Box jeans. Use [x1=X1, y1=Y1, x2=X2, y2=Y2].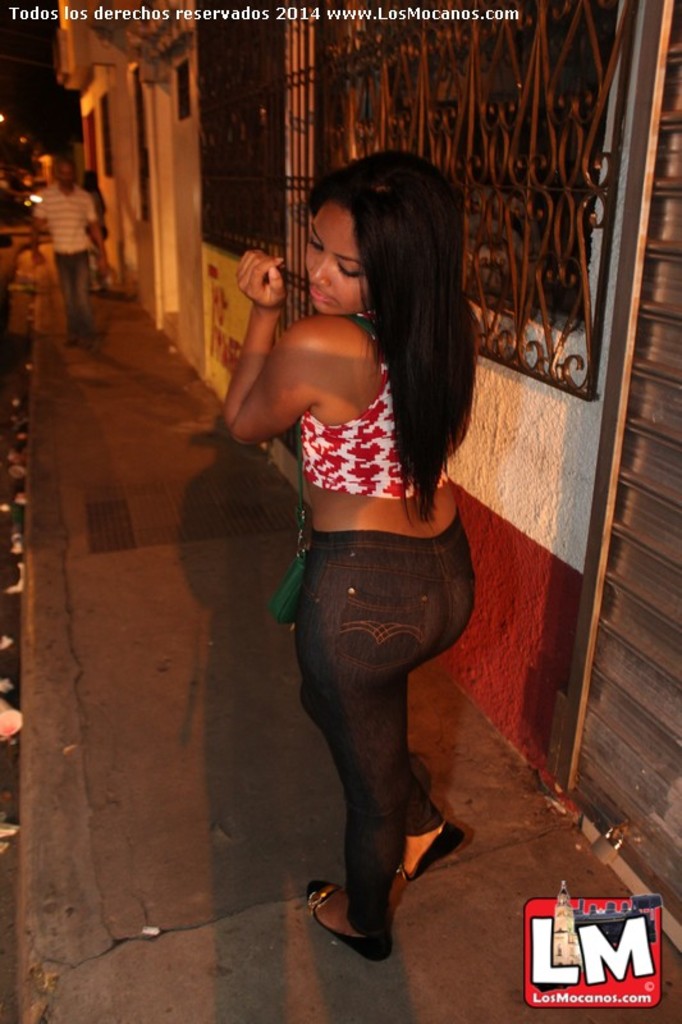
[x1=52, y1=248, x2=95, y2=343].
